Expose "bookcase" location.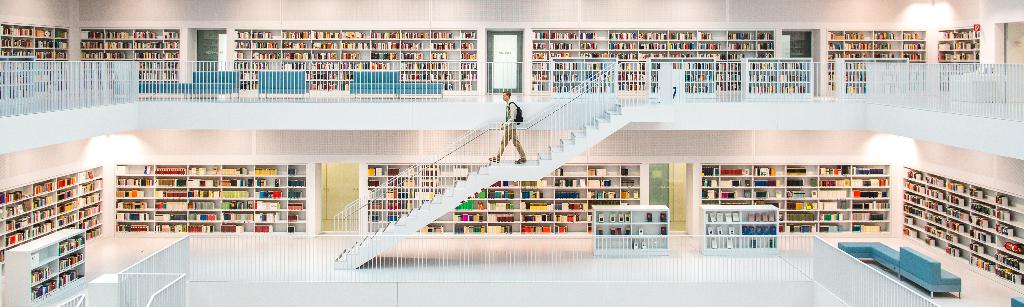
Exposed at BBox(700, 204, 779, 253).
